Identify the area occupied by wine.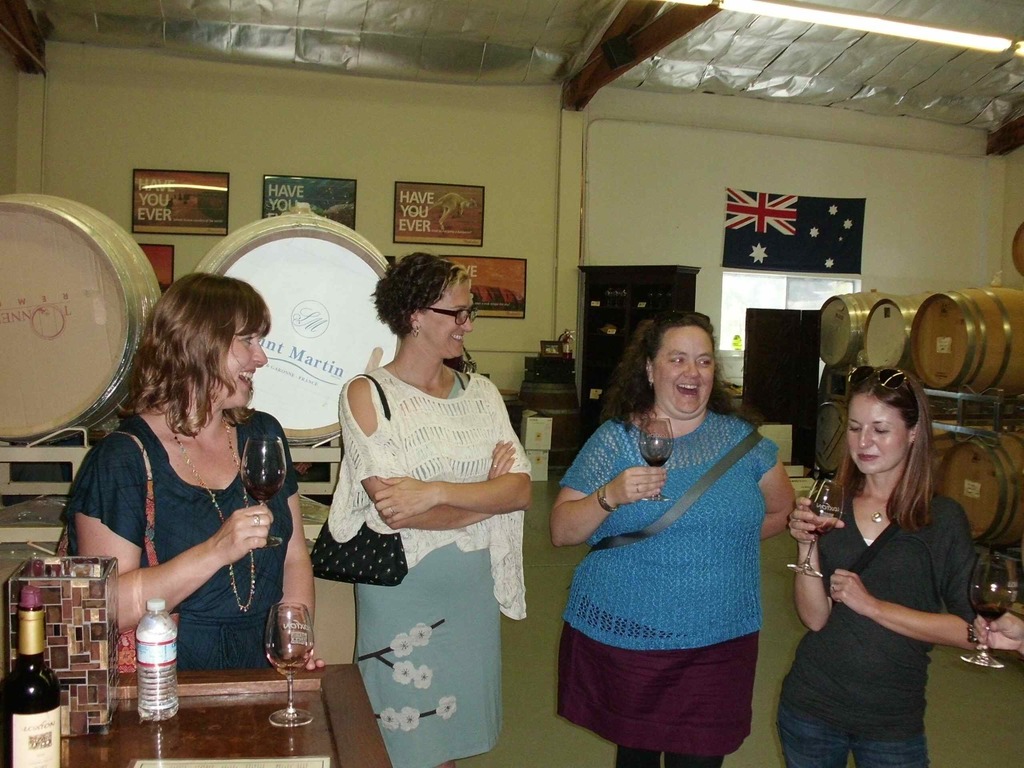
Area: rect(245, 483, 280, 502).
